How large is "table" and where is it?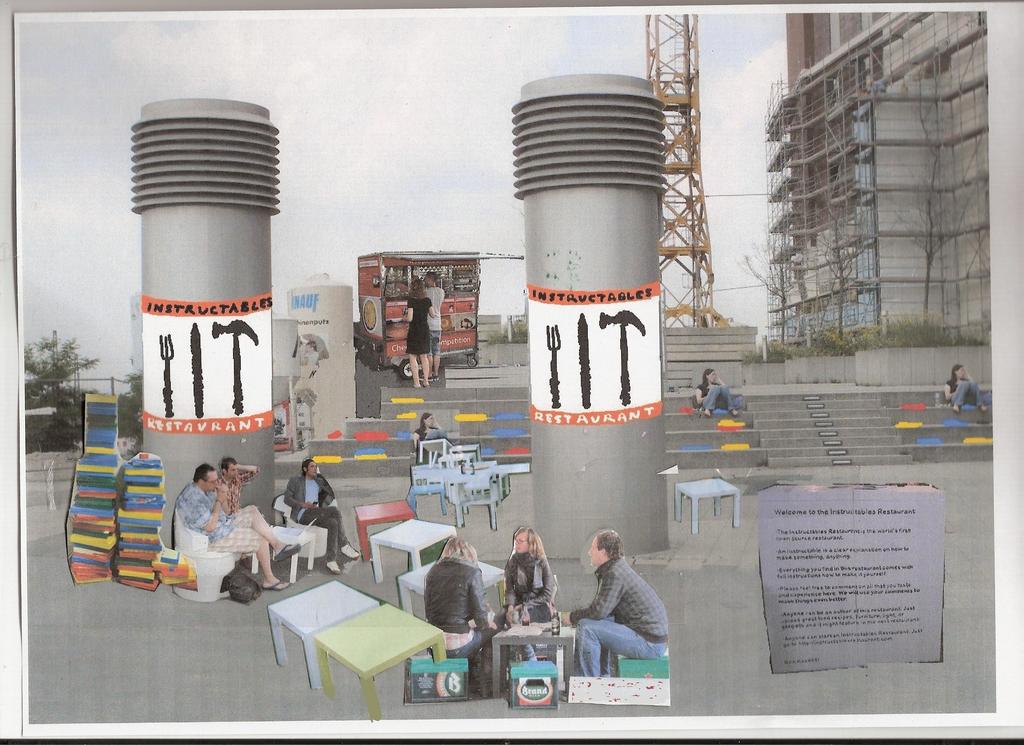
Bounding box: bbox(675, 483, 737, 532).
